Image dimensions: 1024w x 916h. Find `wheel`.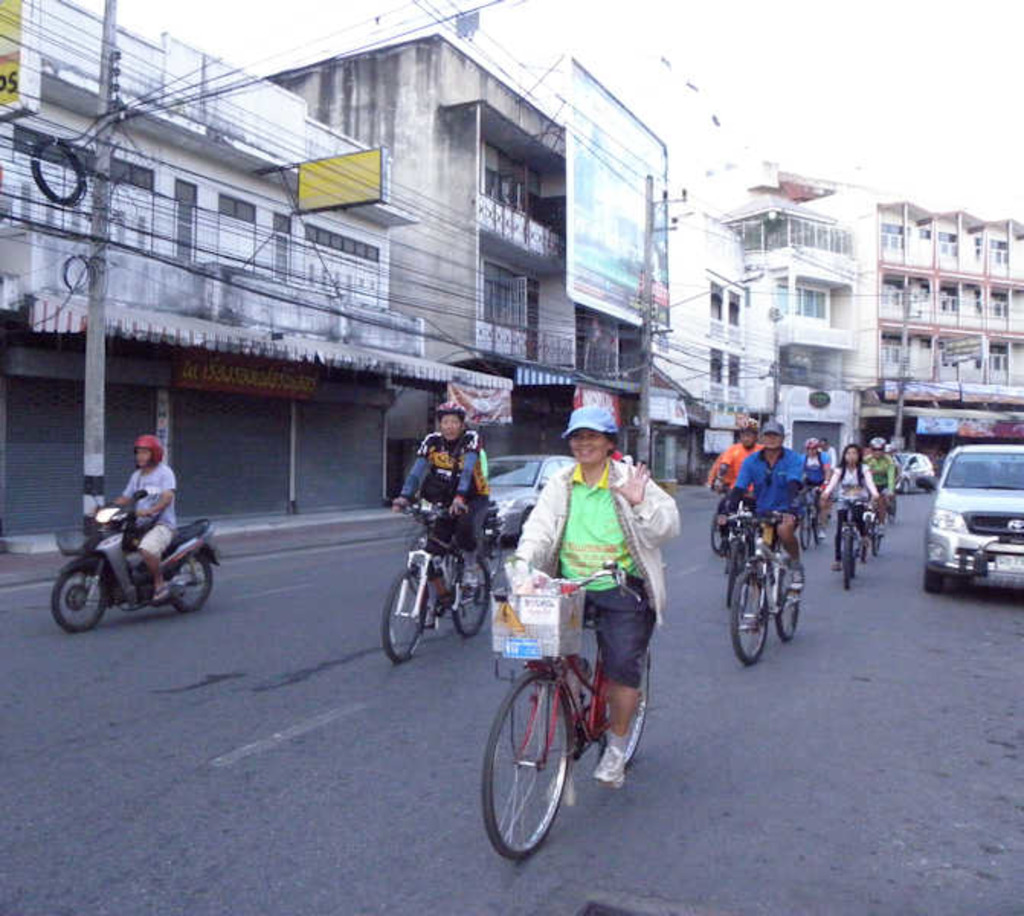
800, 502, 816, 542.
